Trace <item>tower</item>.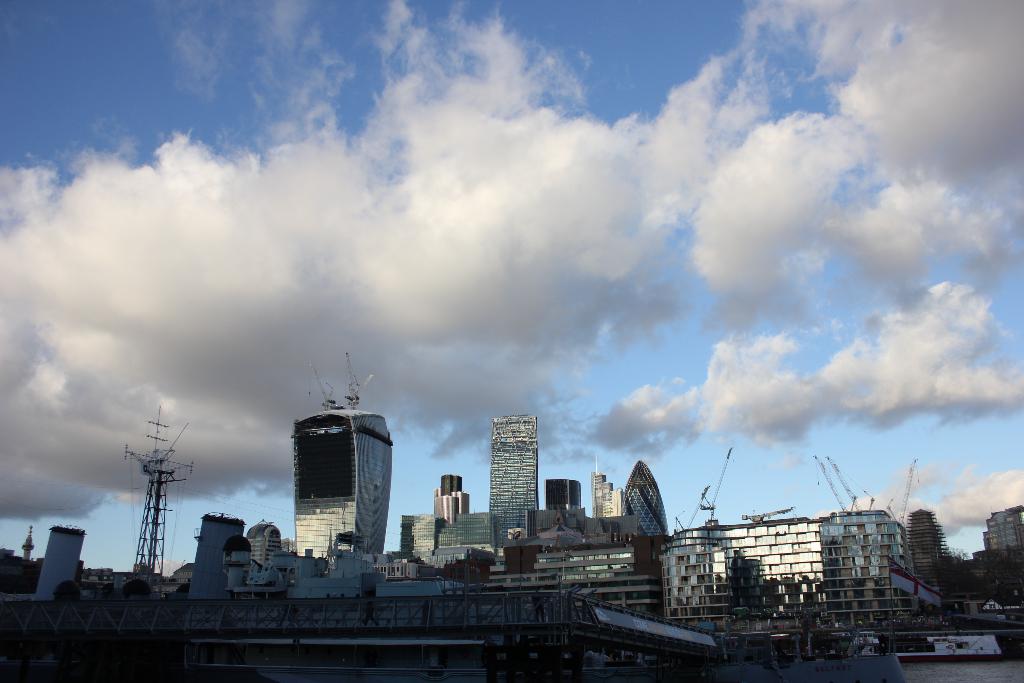
Traced to region(585, 461, 632, 522).
